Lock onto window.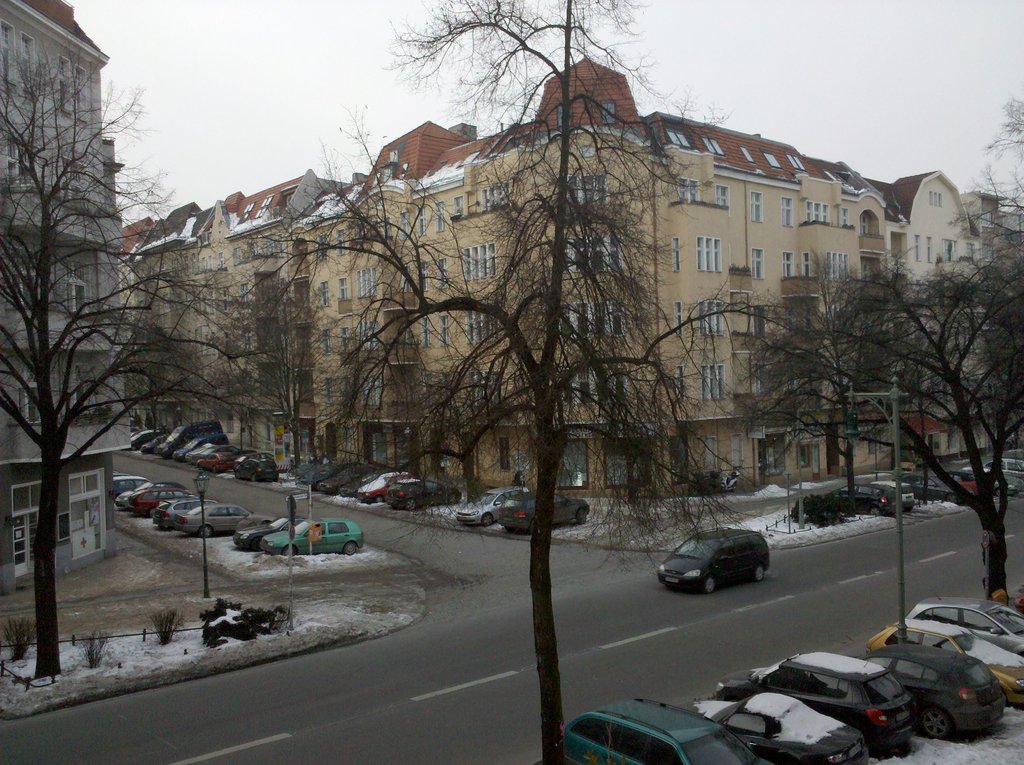
Locked: bbox=[59, 58, 73, 113].
